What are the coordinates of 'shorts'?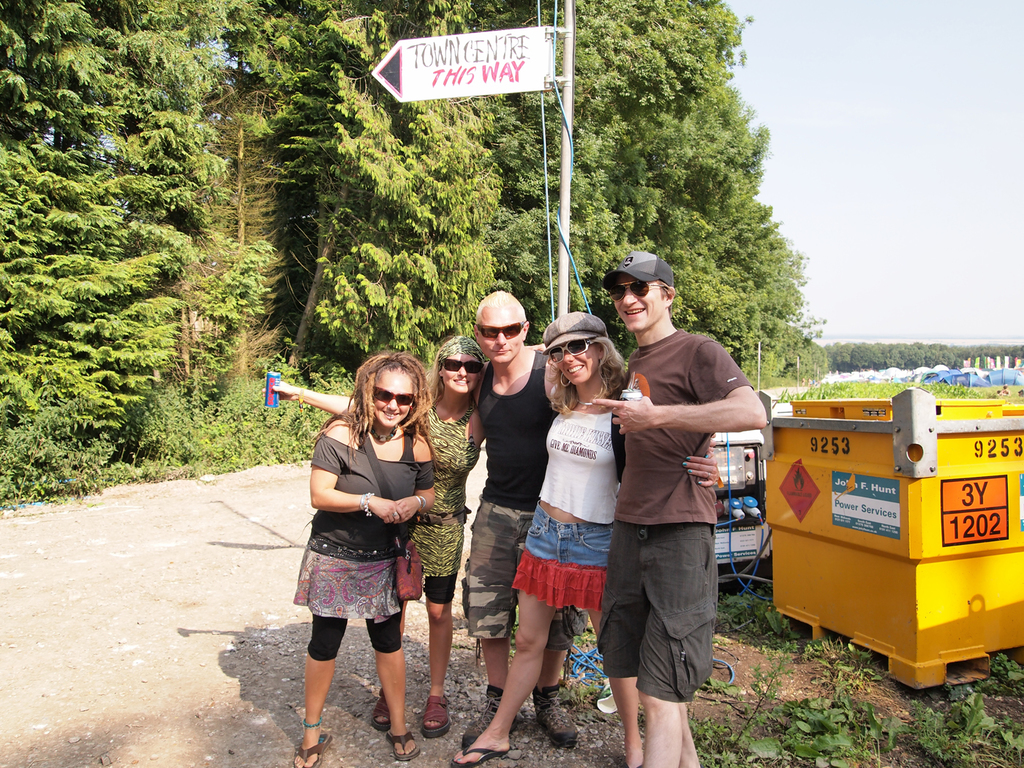
x1=410, y1=520, x2=464, y2=579.
